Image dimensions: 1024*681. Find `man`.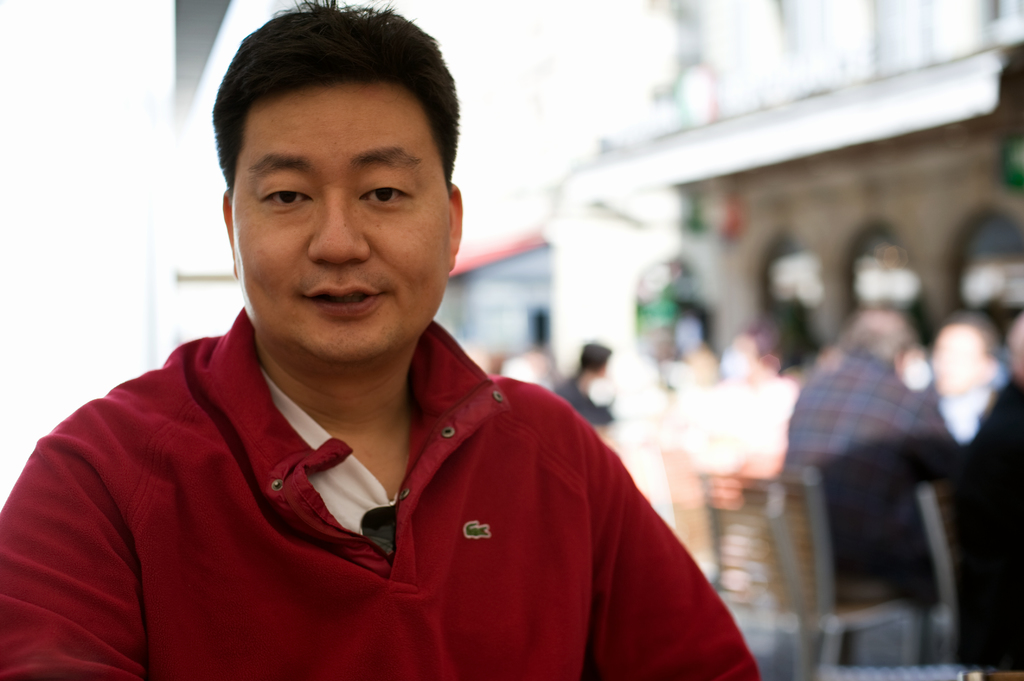
<bbox>0, 0, 760, 680</bbox>.
